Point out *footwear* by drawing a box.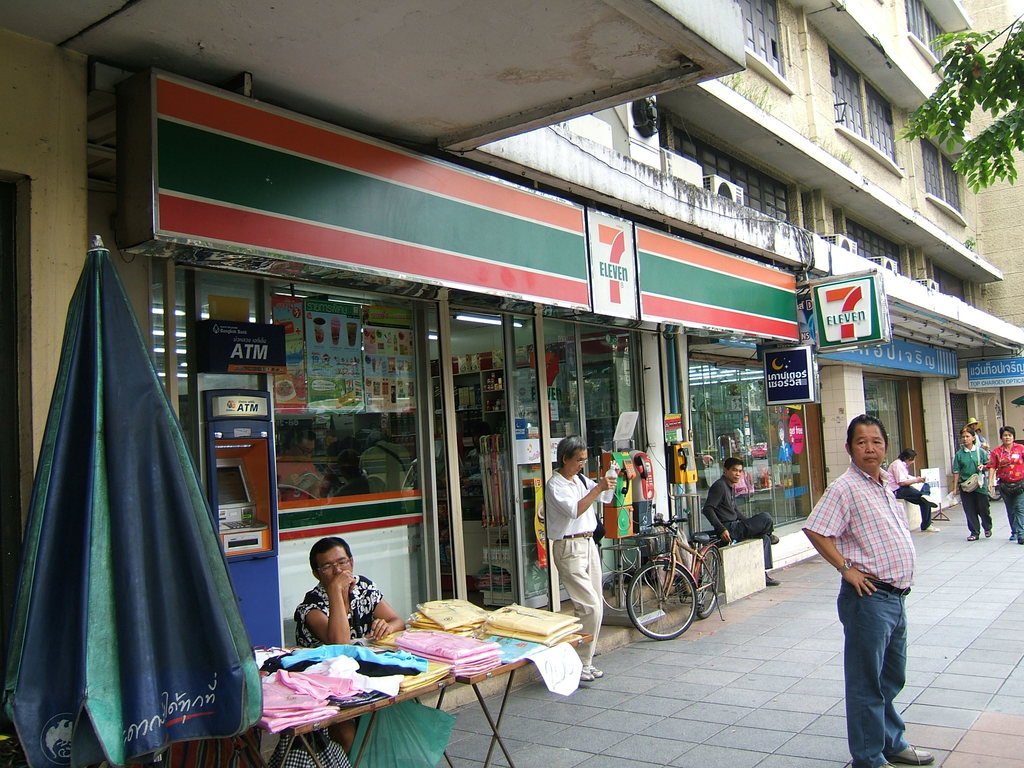
left=968, top=534, right=979, bottom=541.
